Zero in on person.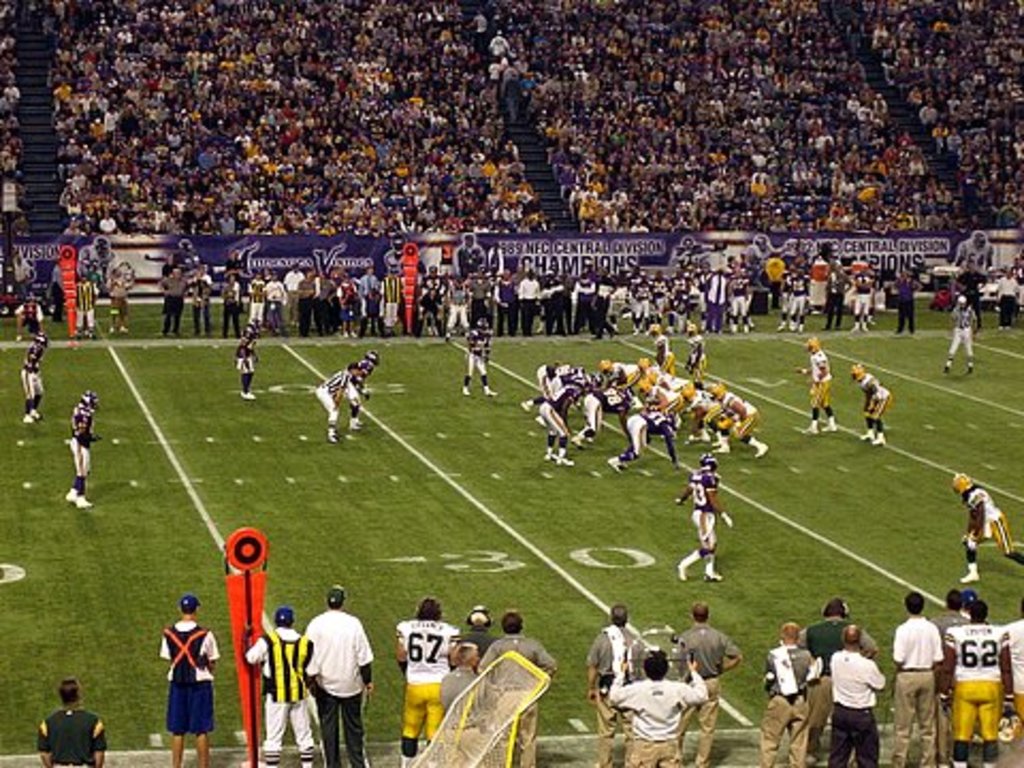
Zeroed in: [60,388,94,508].
